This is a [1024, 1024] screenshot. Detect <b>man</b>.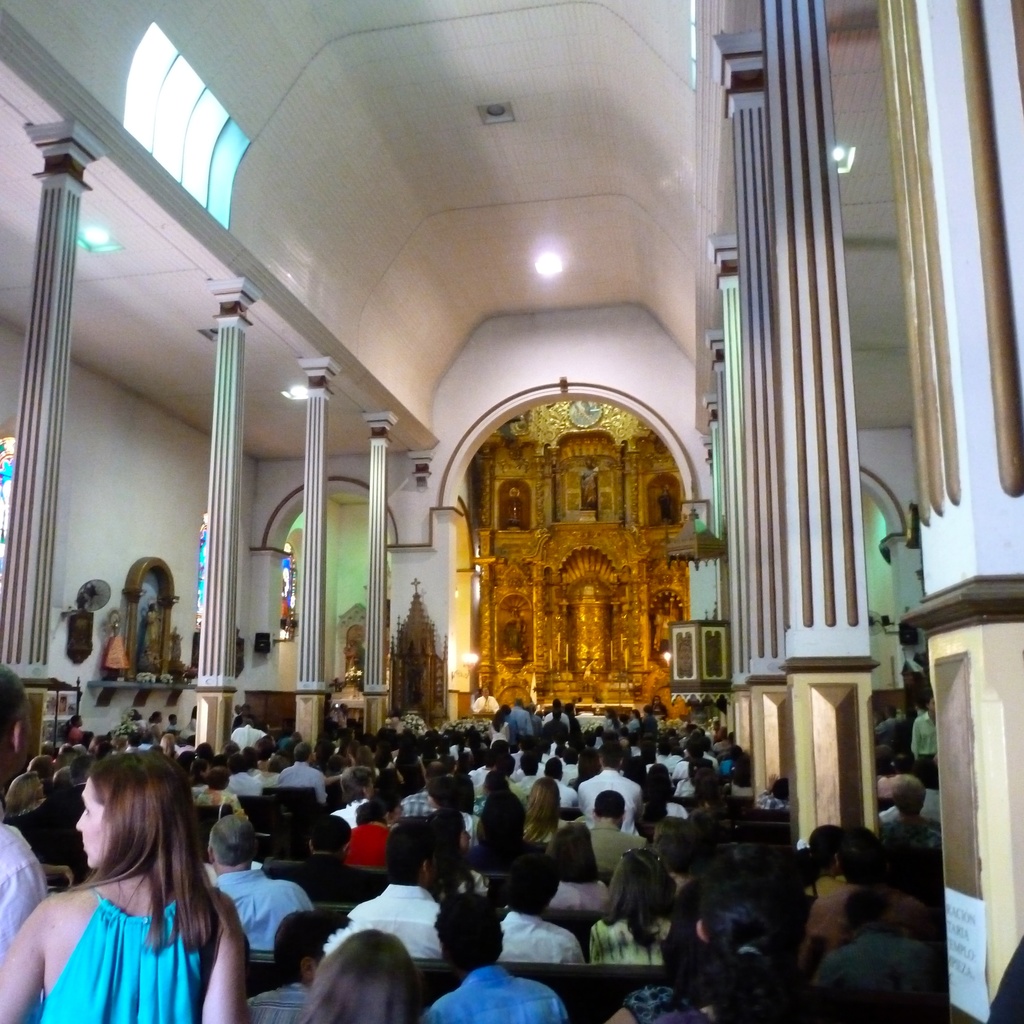
0 659 48 972.
